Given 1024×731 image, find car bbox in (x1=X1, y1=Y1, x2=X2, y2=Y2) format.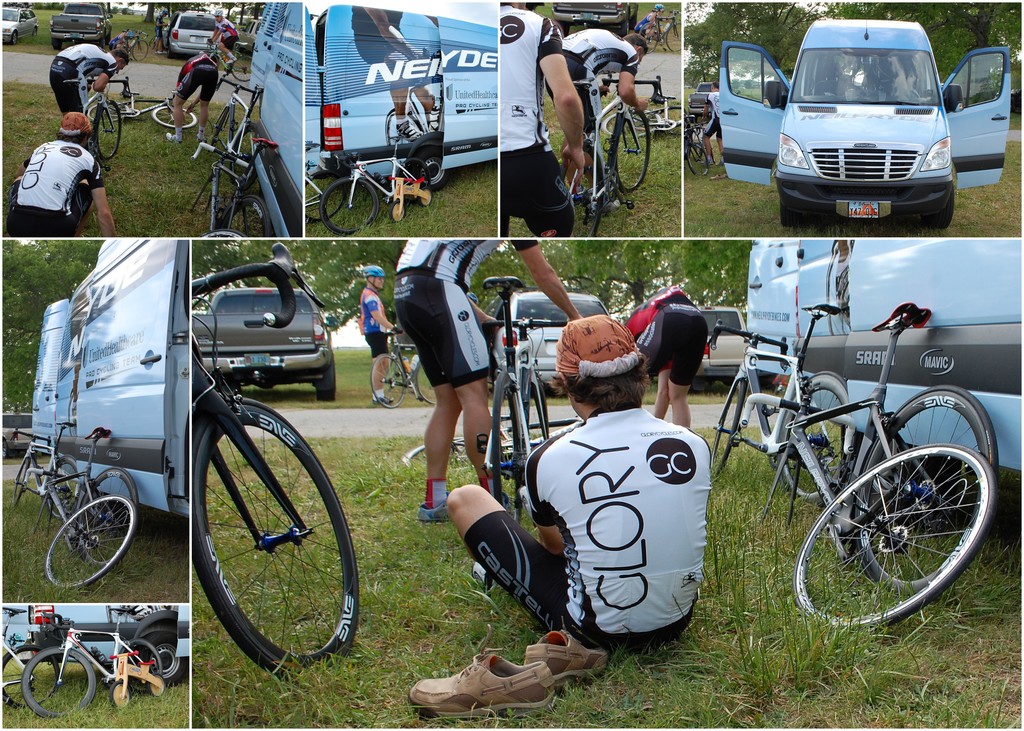
(x1=663, y1=303, x2=755, y2=394).
